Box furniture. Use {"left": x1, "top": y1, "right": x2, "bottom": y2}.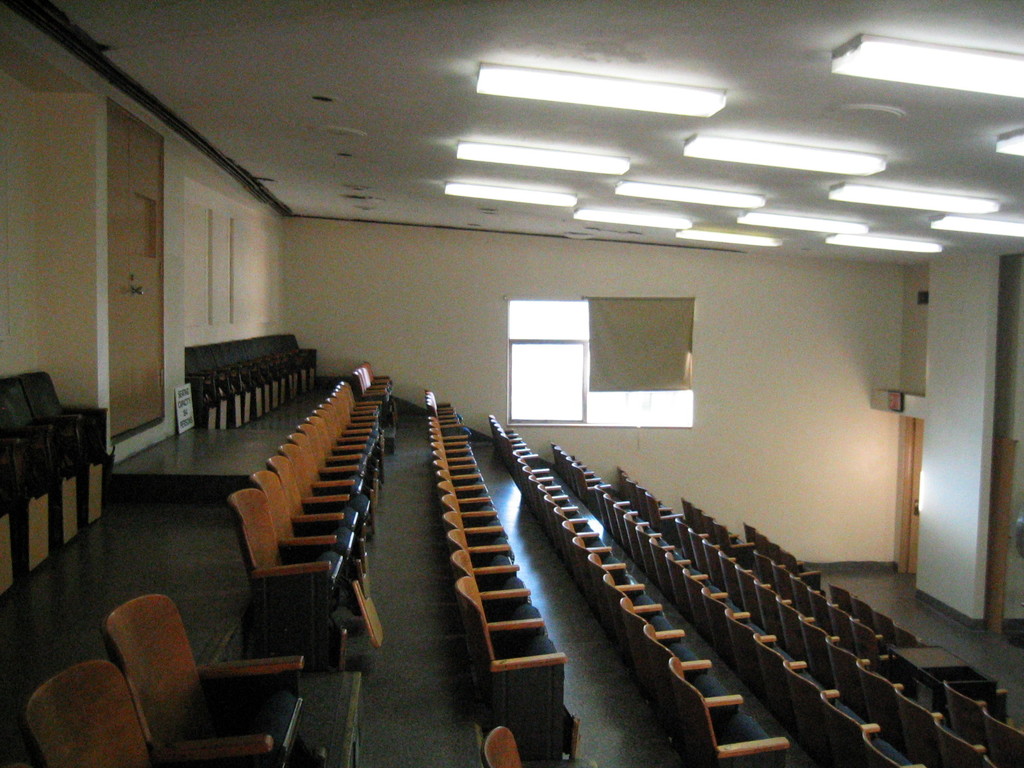
{"left": 3, "top": 373, "right": 112, "bottom": 594}.
